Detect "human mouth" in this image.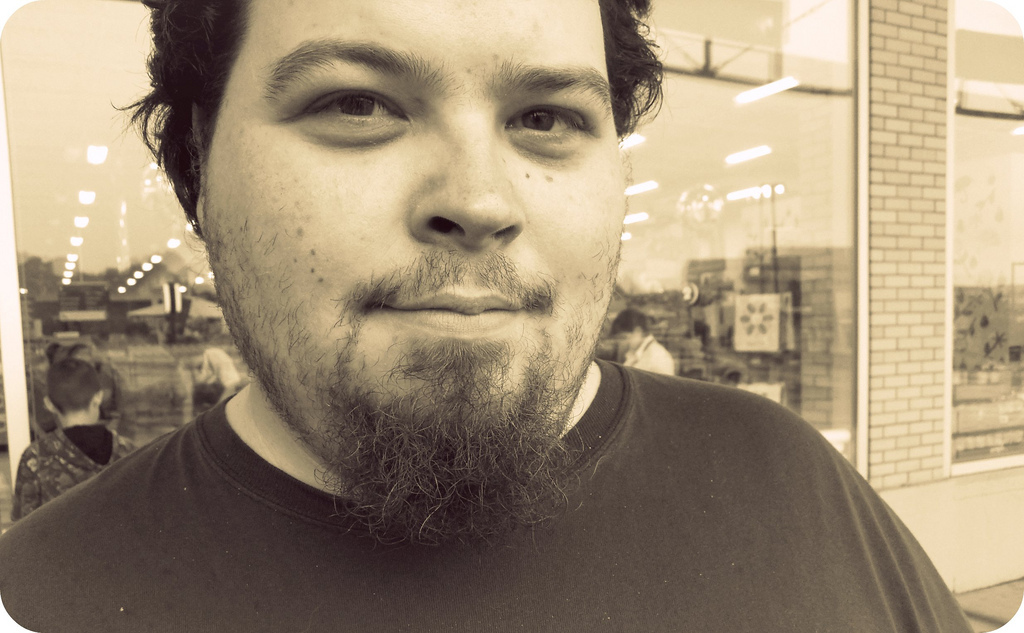
Detection: [360,276,548,352].
